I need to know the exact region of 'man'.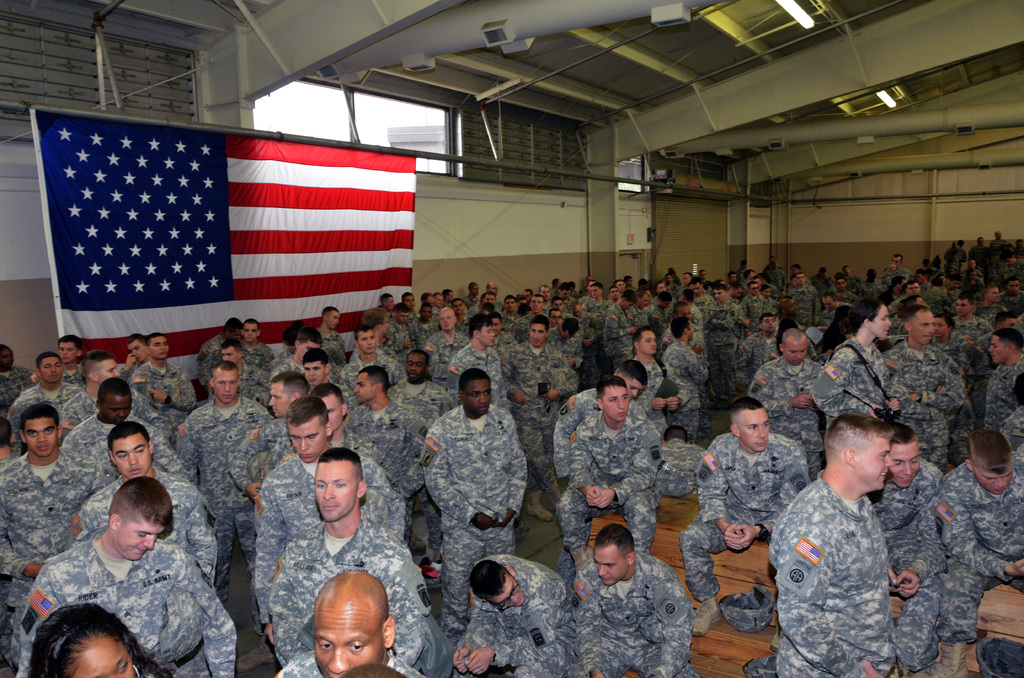
Region: [205, 336, 272, 405].
